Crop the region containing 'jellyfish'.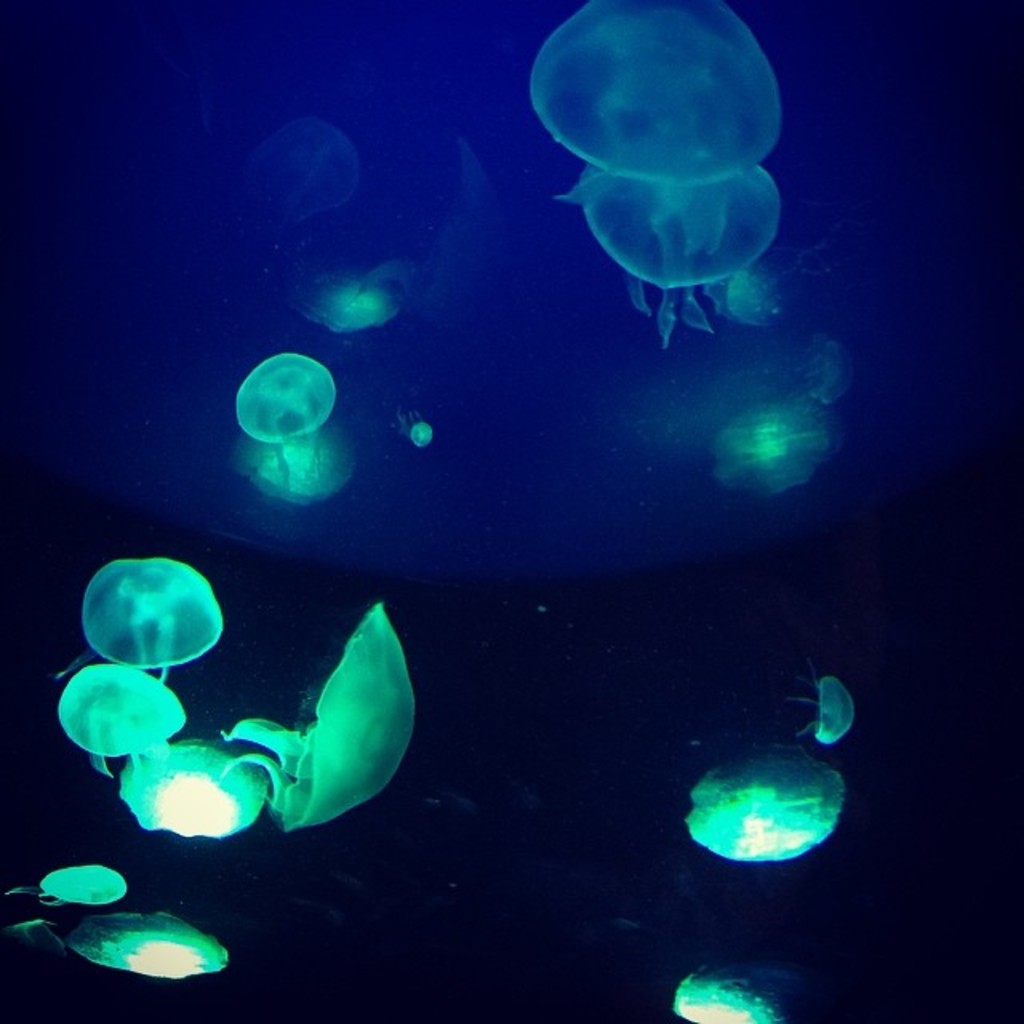
Crop region: bbox=[80, 566, 219, 693].
